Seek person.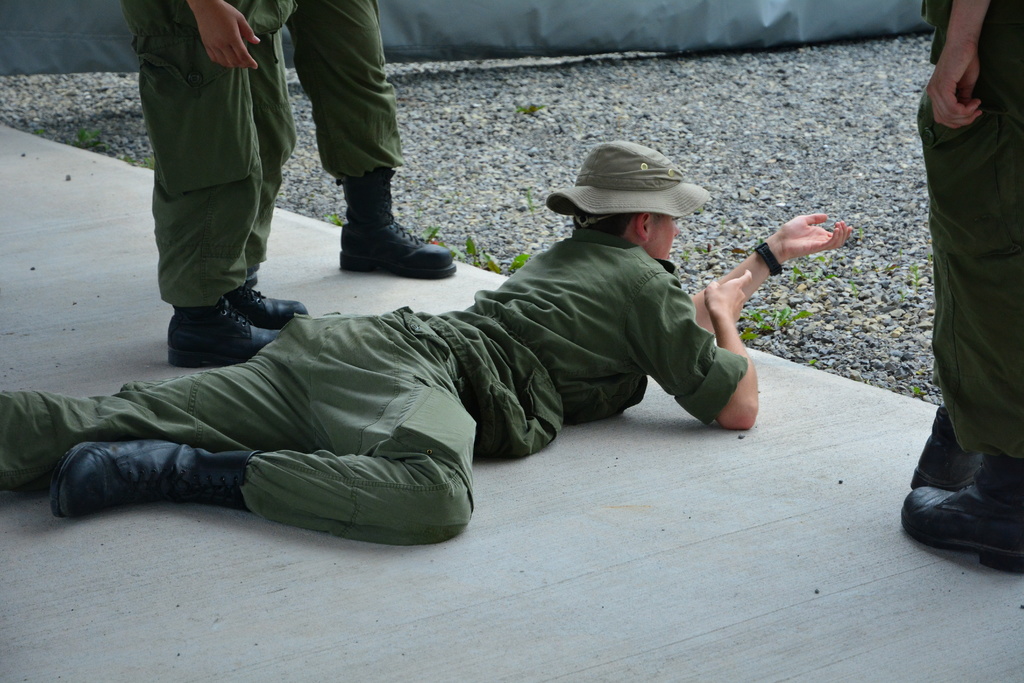
[left=90, top=171, right=779, bottom=556].
